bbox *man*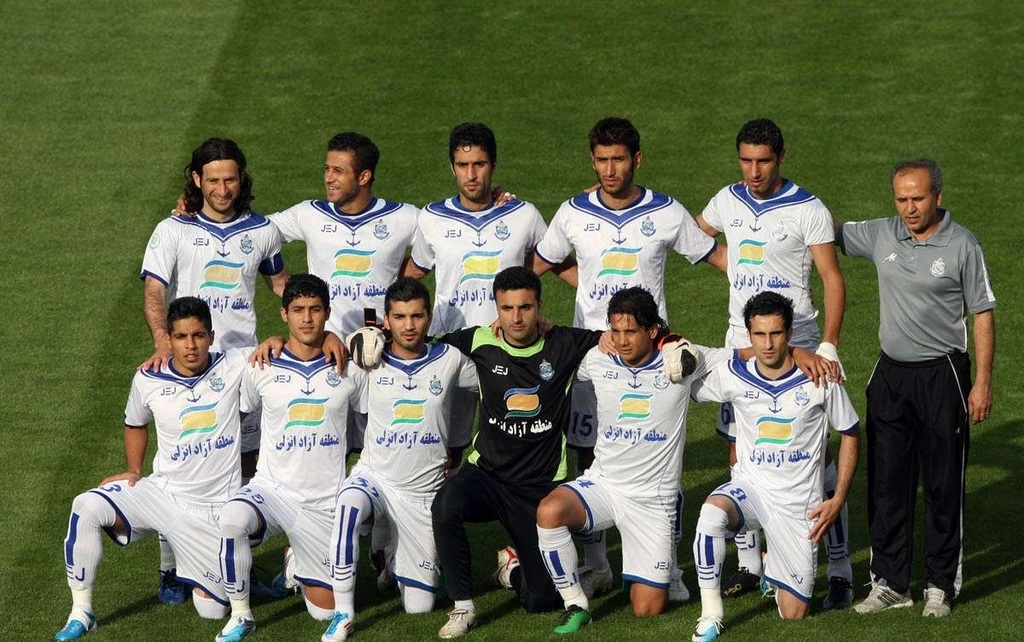
box=[171, 129, 517, 456]
